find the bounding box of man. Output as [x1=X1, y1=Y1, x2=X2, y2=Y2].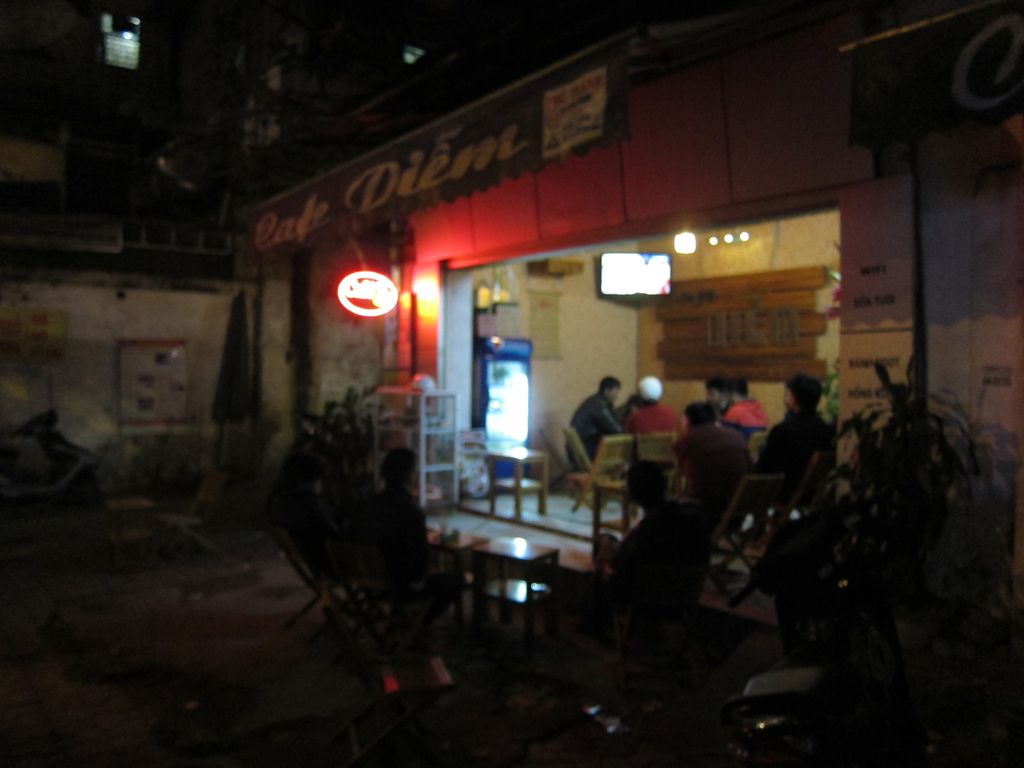
[x1=630, y1=376, x2=681, y2=452].
